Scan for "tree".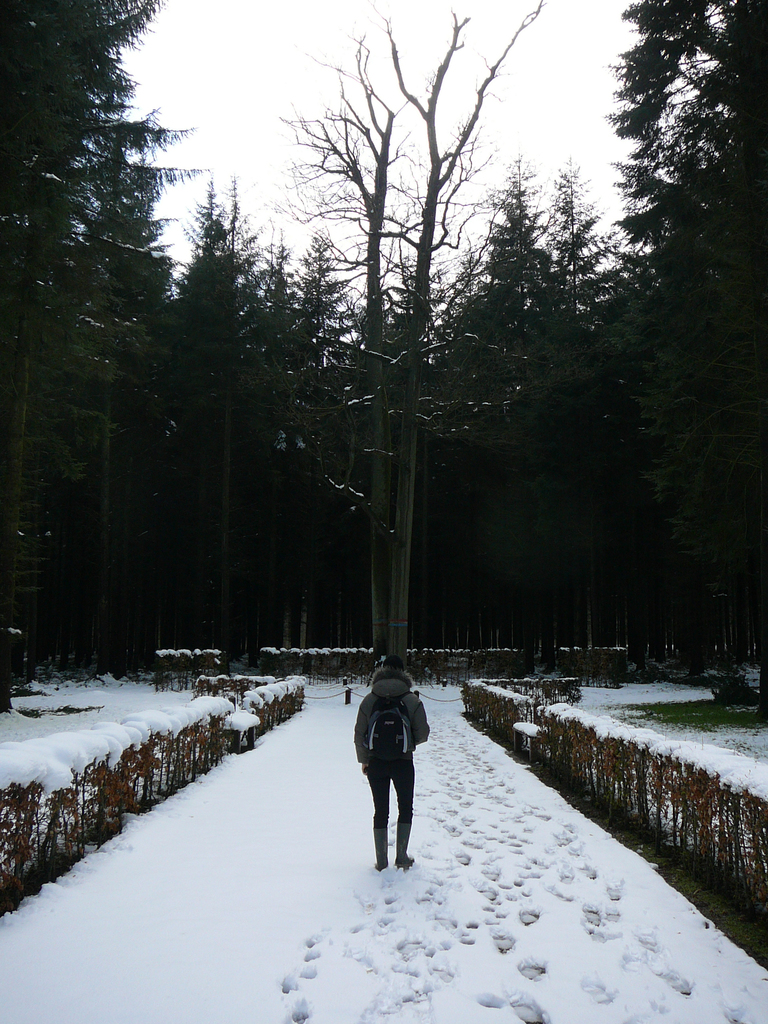
Scan result: crop(160, 169, 361, 655).
